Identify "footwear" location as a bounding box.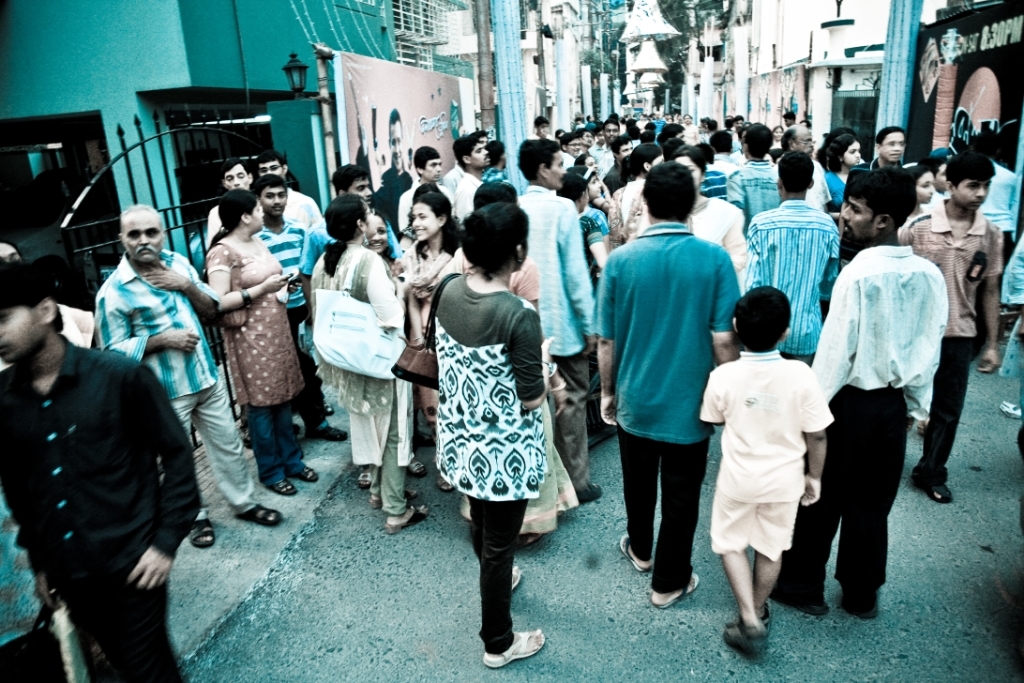
<region>407, 455, 430, 477</region>.
